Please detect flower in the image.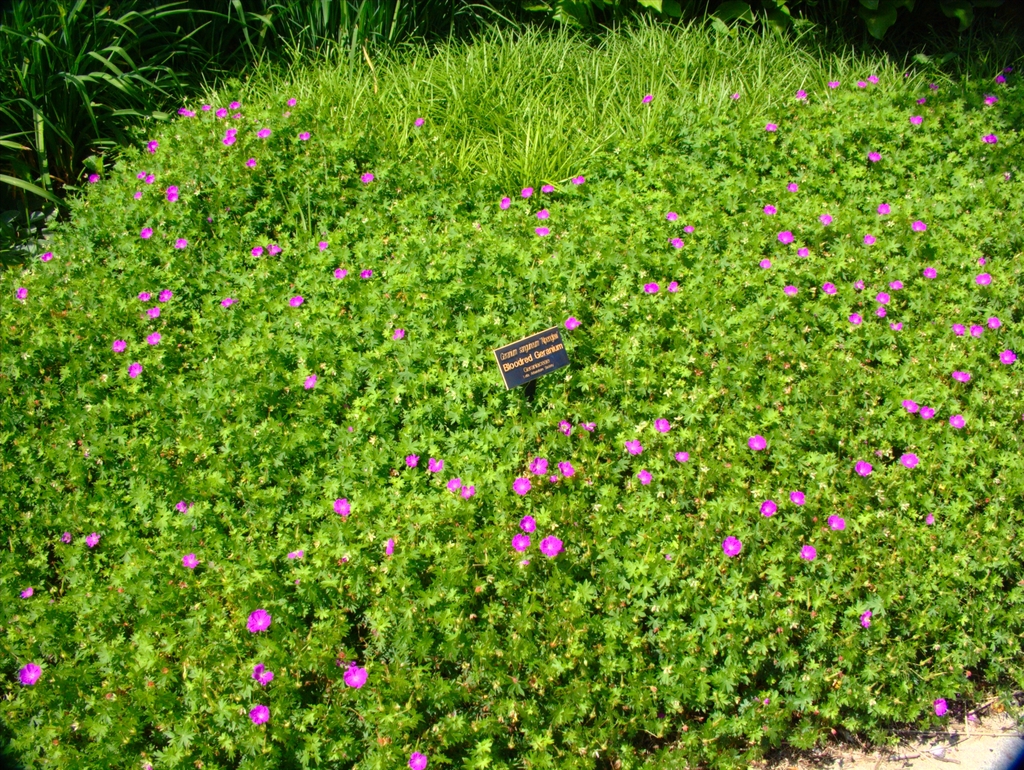
x1=20, y1=661, x2=44, y2=687.
